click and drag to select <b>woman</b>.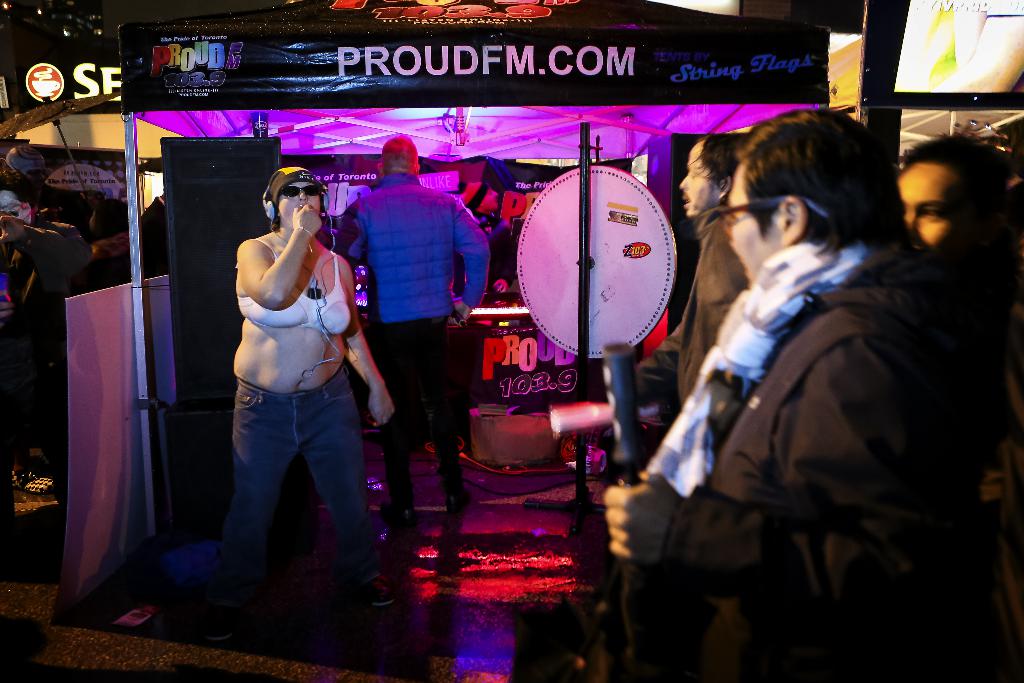
Selection: bbox=(210, 165, 399, 605).
